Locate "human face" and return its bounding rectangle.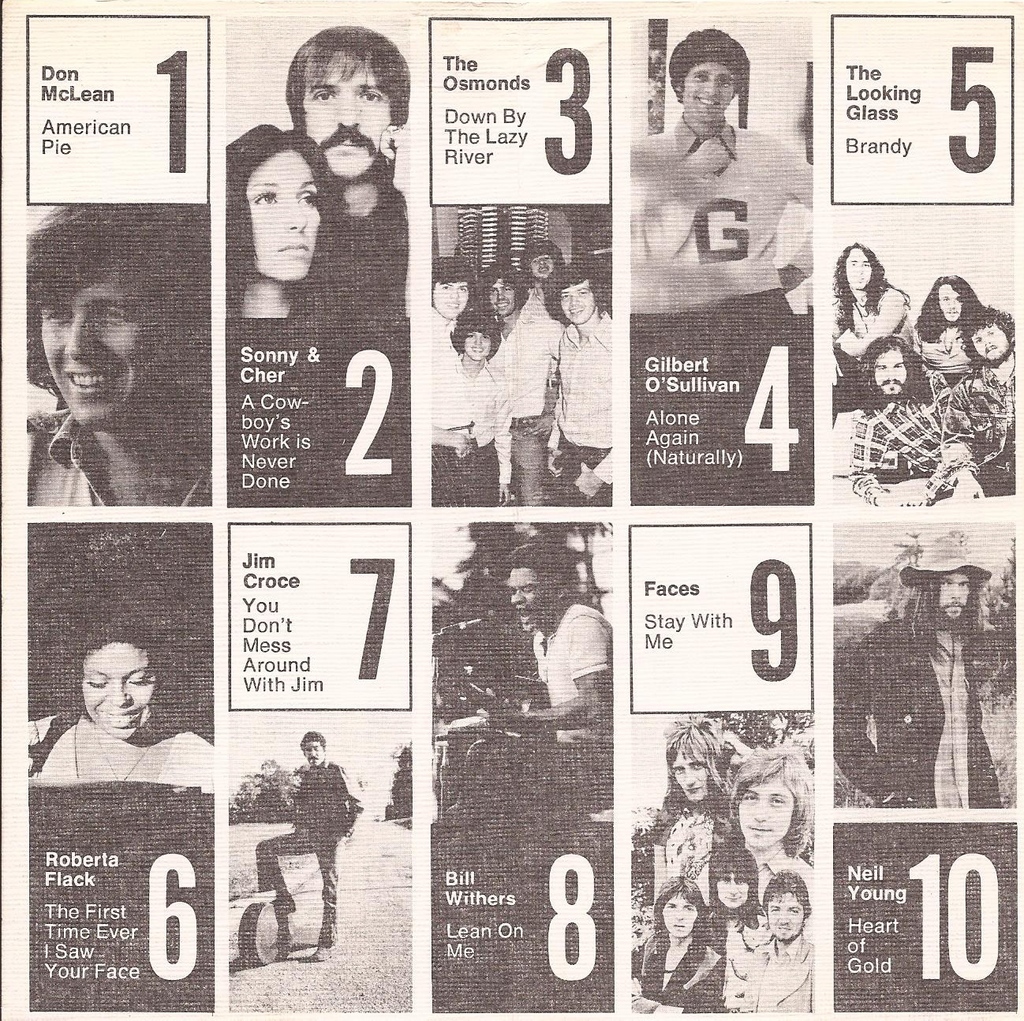
662/888/702/938.
